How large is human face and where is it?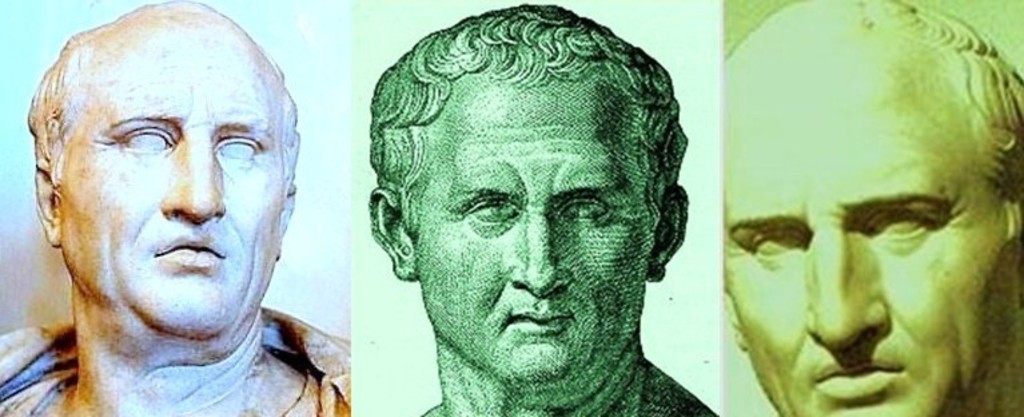
Bounding box: box(720, 52, 1001, 416).
